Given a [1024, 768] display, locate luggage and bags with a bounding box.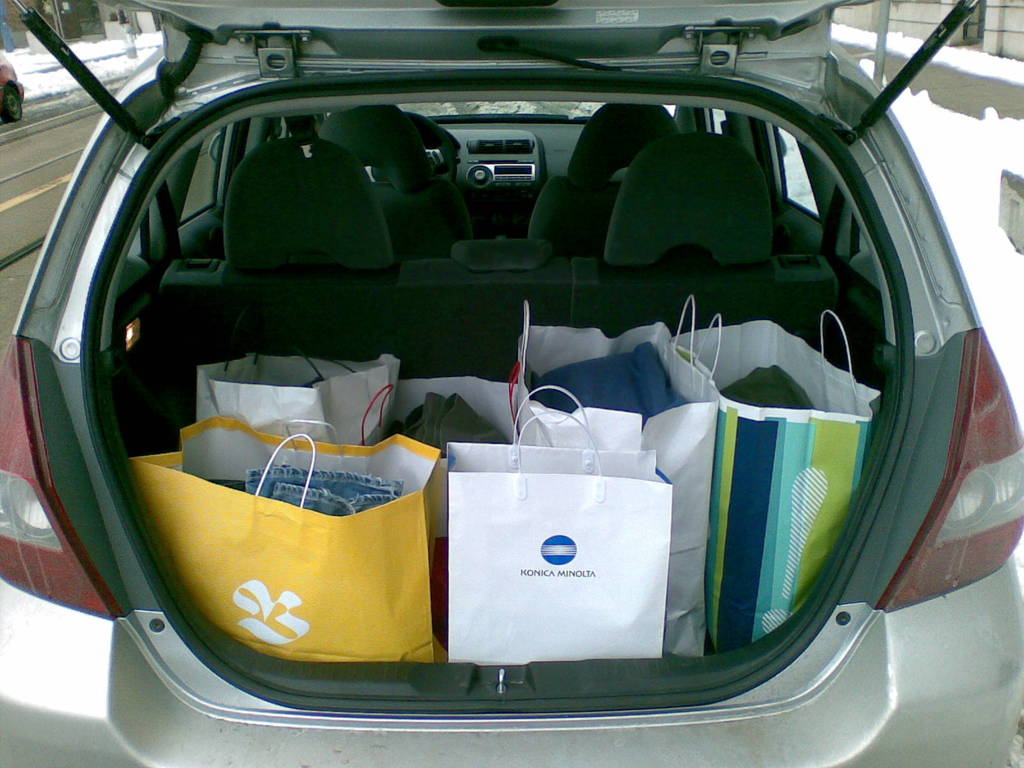
Located: BBox(125, 410, 448, 660).
